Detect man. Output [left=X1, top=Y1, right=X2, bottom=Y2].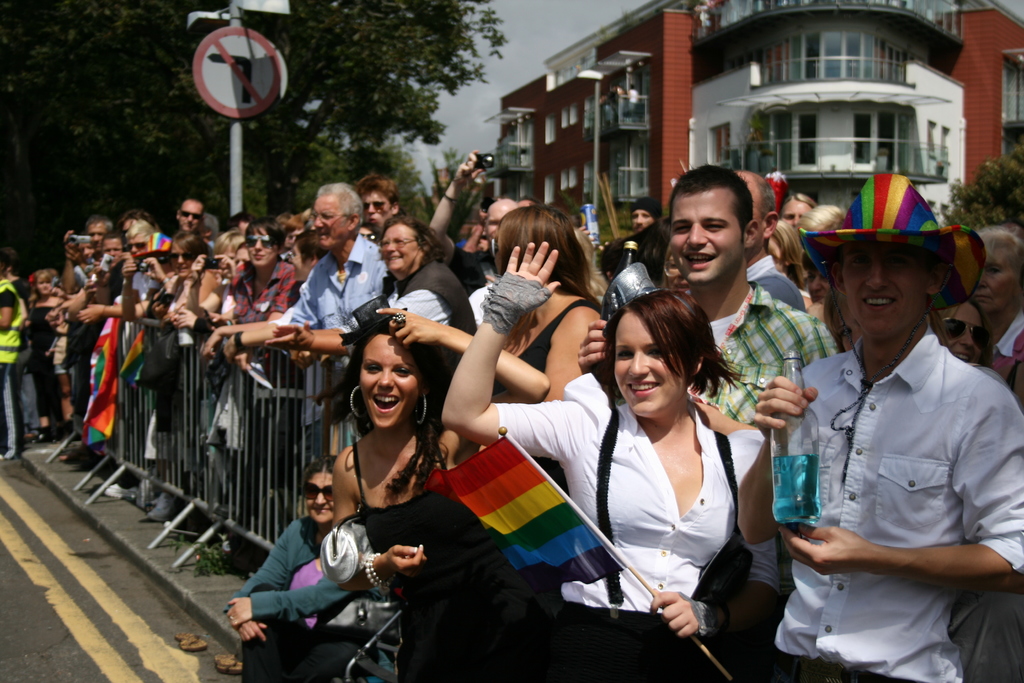
[left=190, top=173, right=394, bottom=468].
